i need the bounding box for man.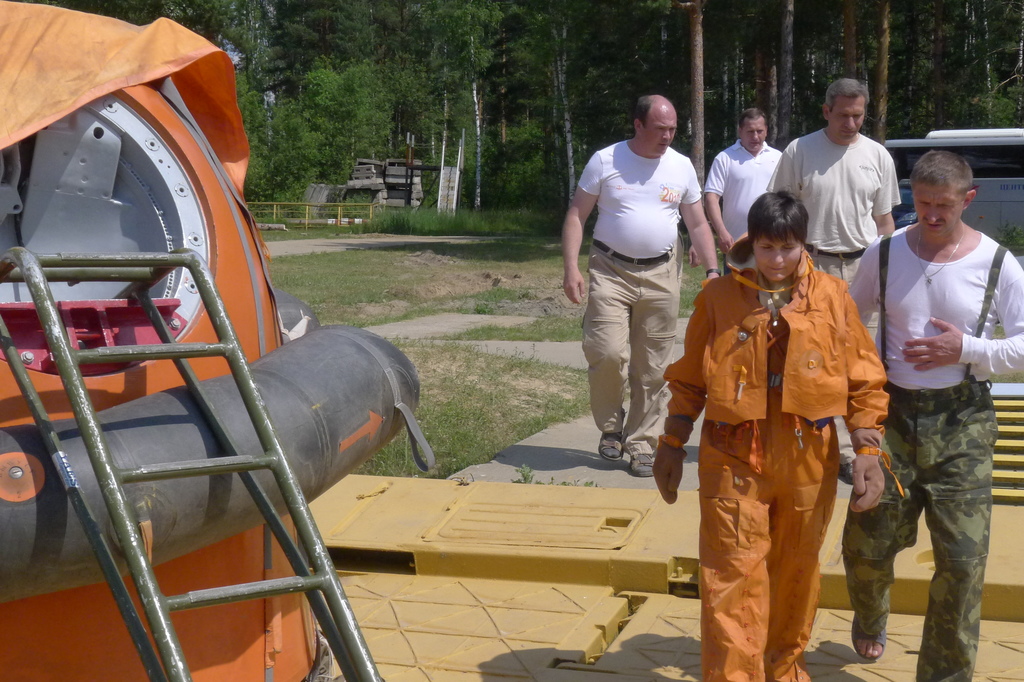
Here it is: 705,106,785,275.
